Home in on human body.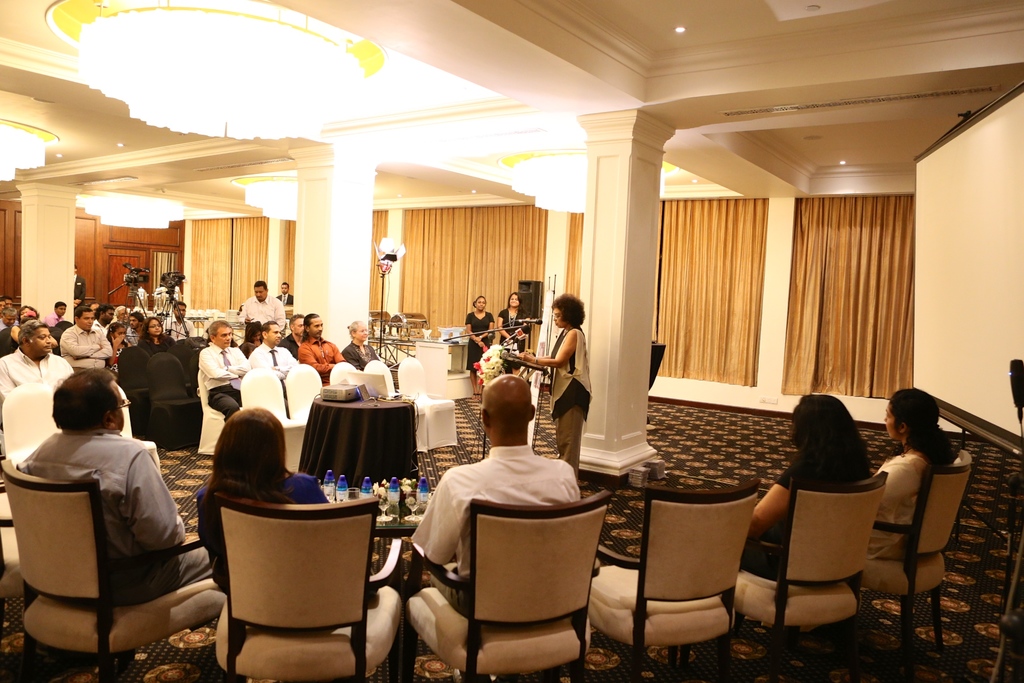
Homed in at region(12, 343, 212, 662).
